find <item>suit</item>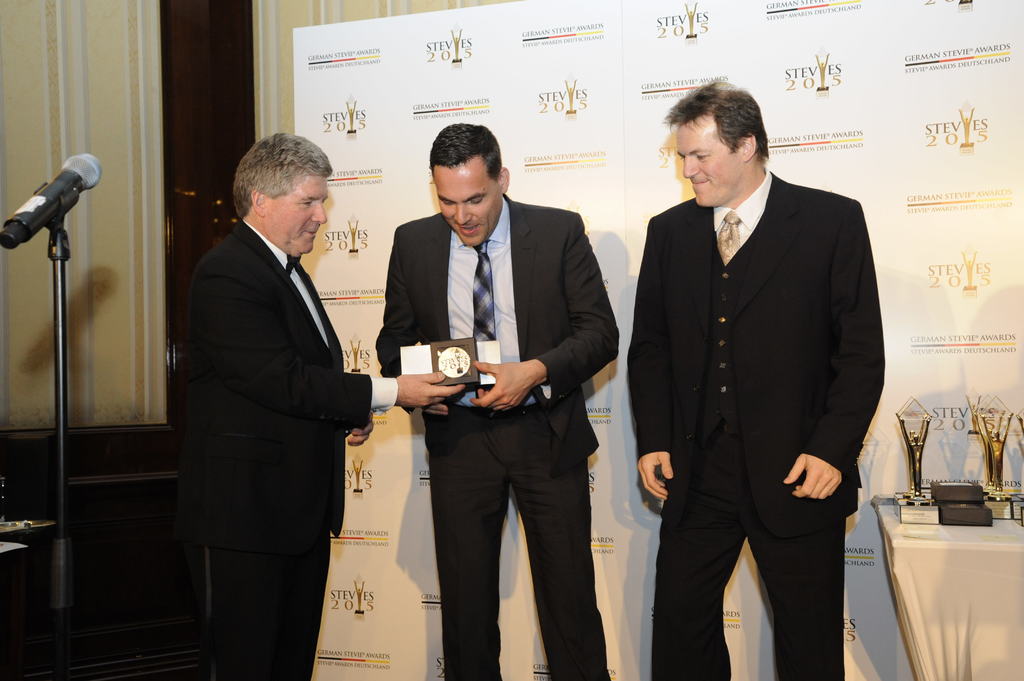
[168, 209, 397, 680]
